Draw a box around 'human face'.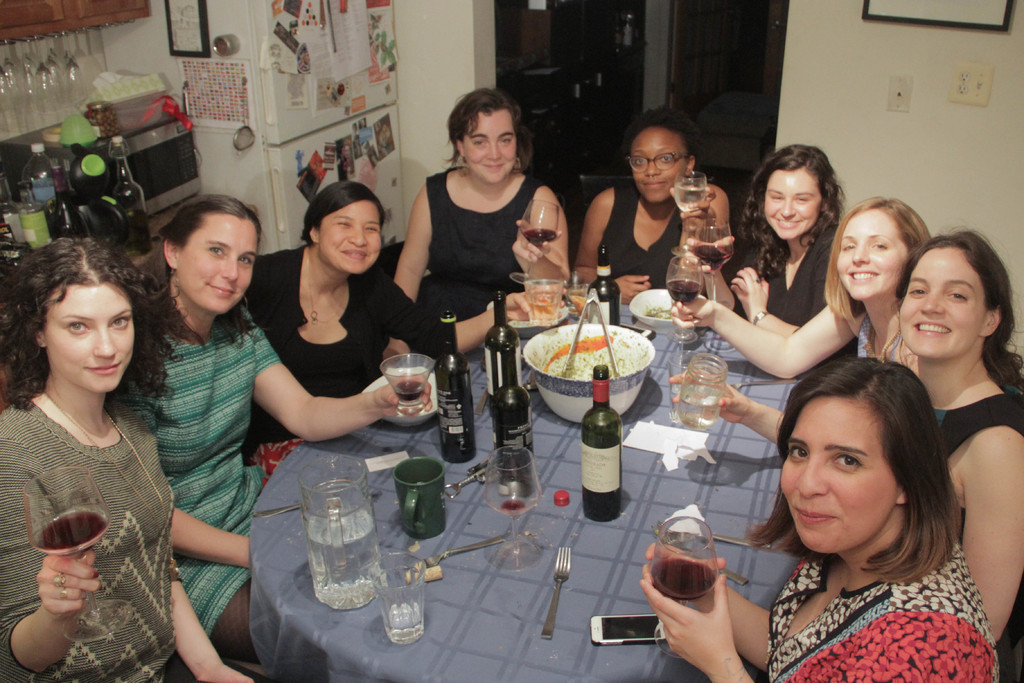
<region>632, 129, 689, 204</region>.
